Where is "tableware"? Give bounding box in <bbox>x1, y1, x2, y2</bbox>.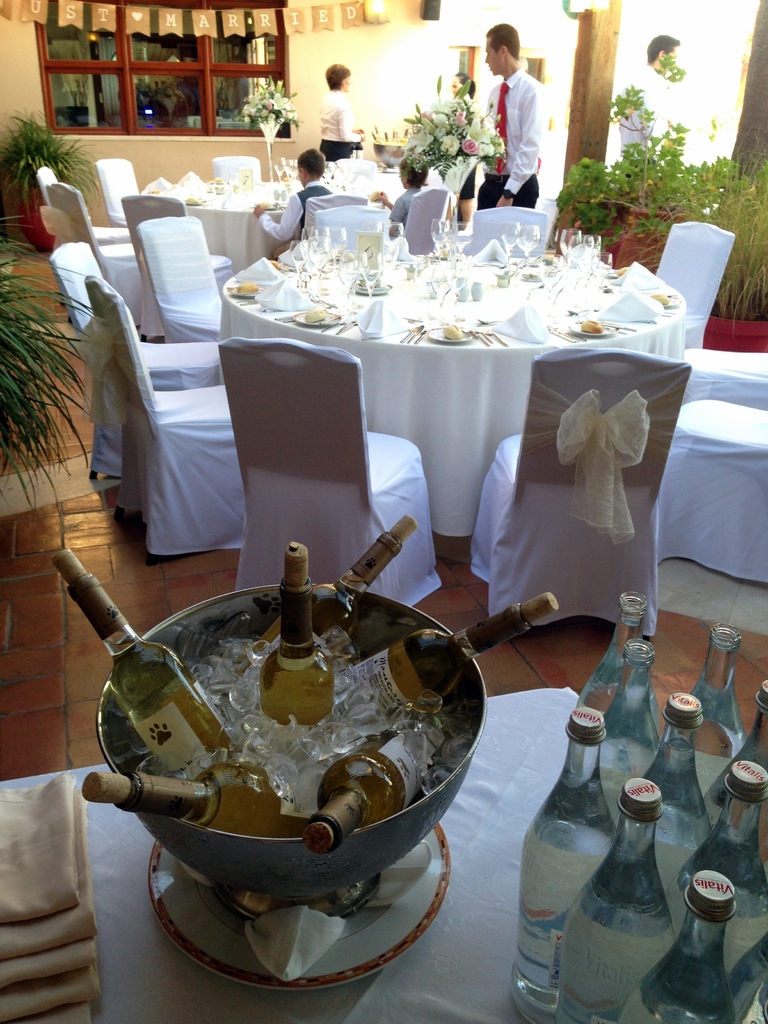
<bbox>488, 327, 509, 348</bbox>.
